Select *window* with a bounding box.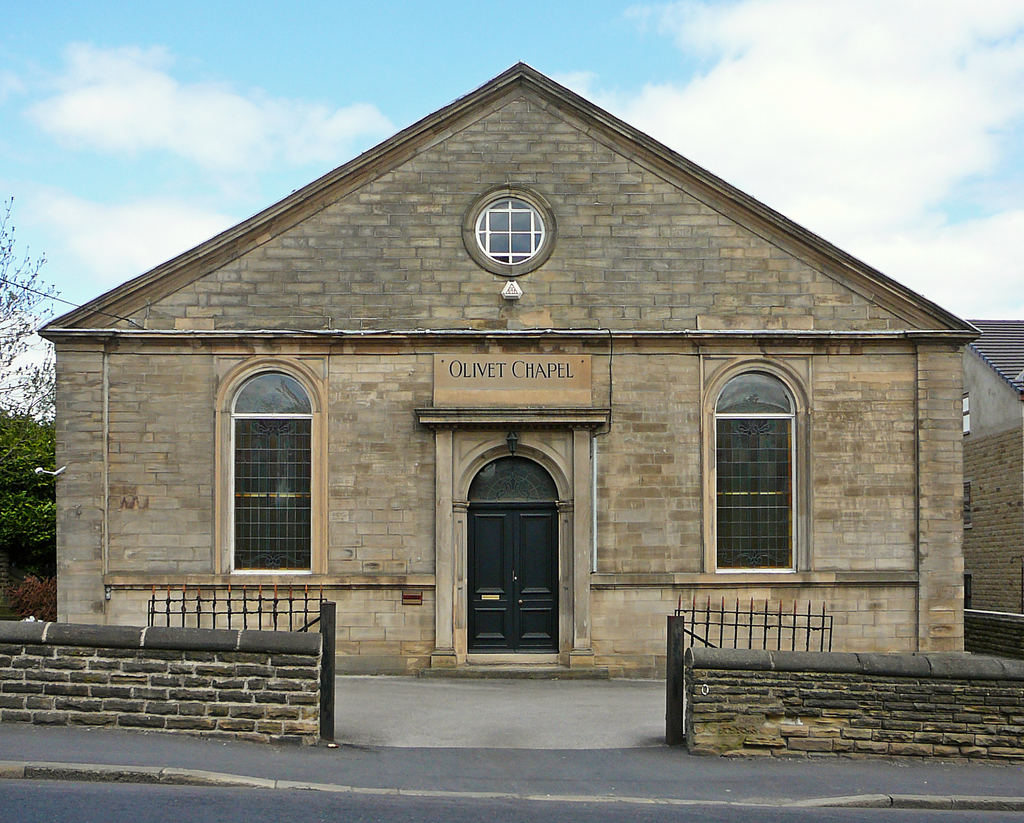
select_region(691, 341, 812, 581).
